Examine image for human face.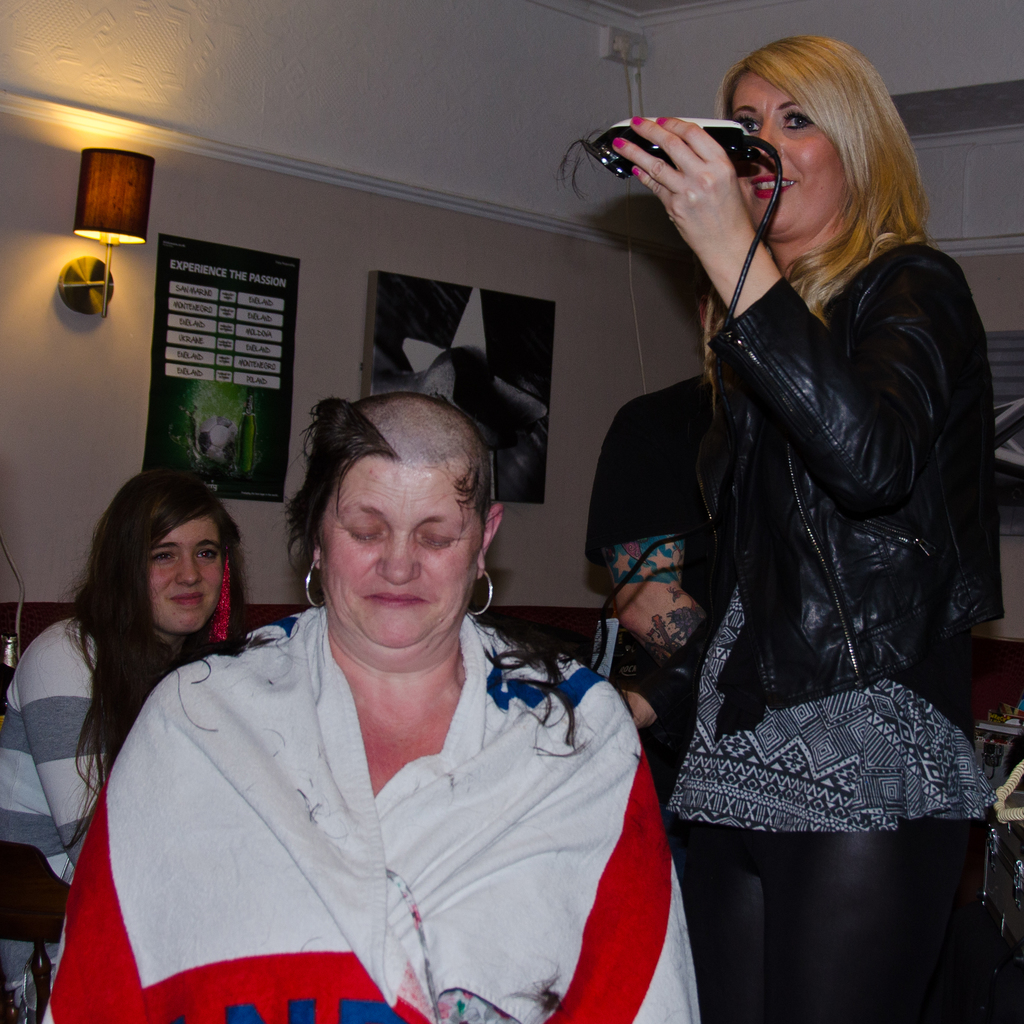
Examination result: <region>322, 460, 483, 646</region>.
